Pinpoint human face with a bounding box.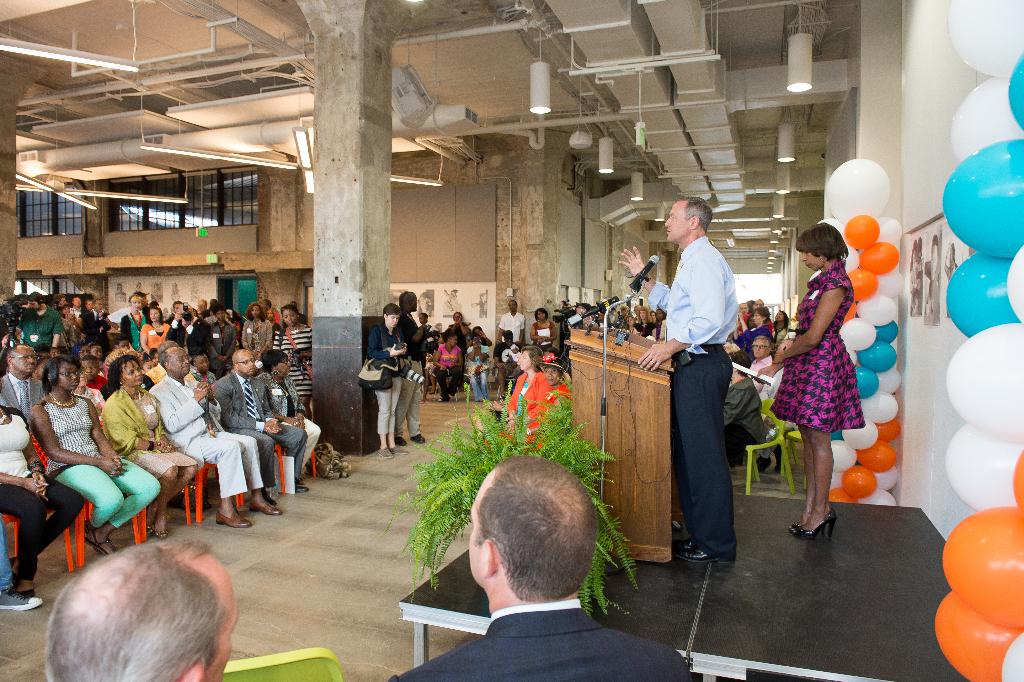
(25, 295, 38, 310).
